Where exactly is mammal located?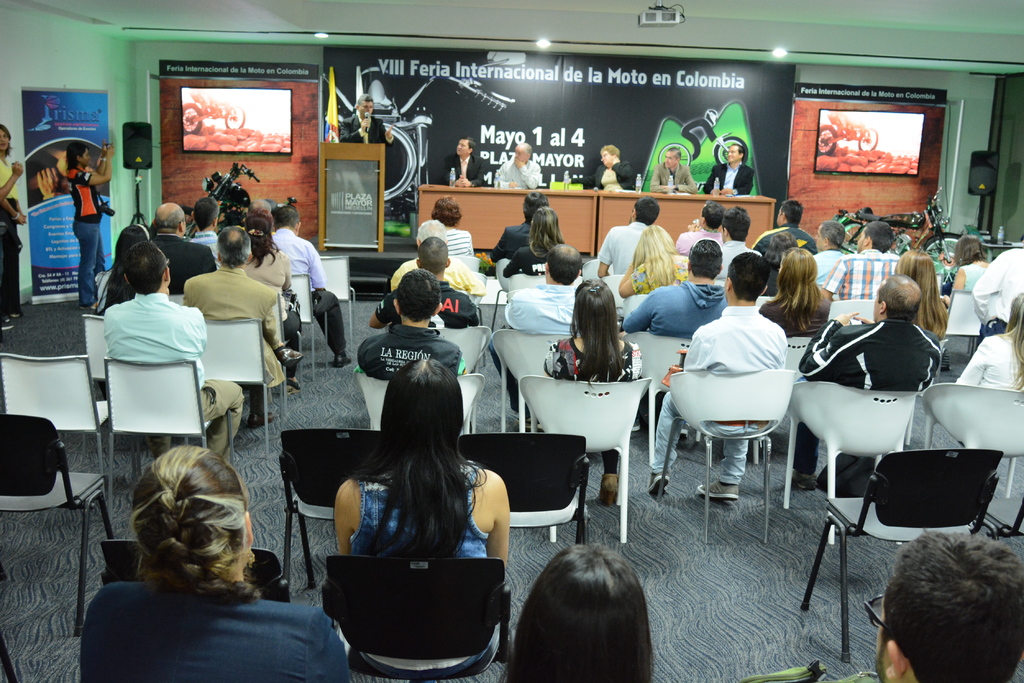
Its bounding box is region(0, 123, 28, 314).
